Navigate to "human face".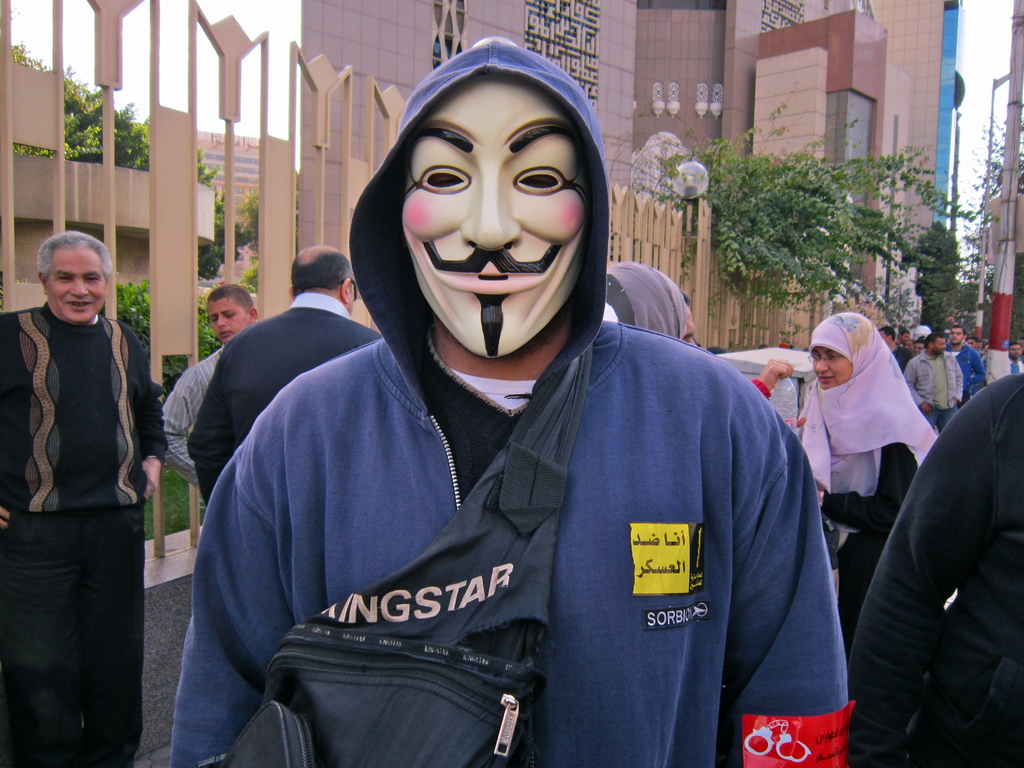
Navigation target: (934,342,942,351).
